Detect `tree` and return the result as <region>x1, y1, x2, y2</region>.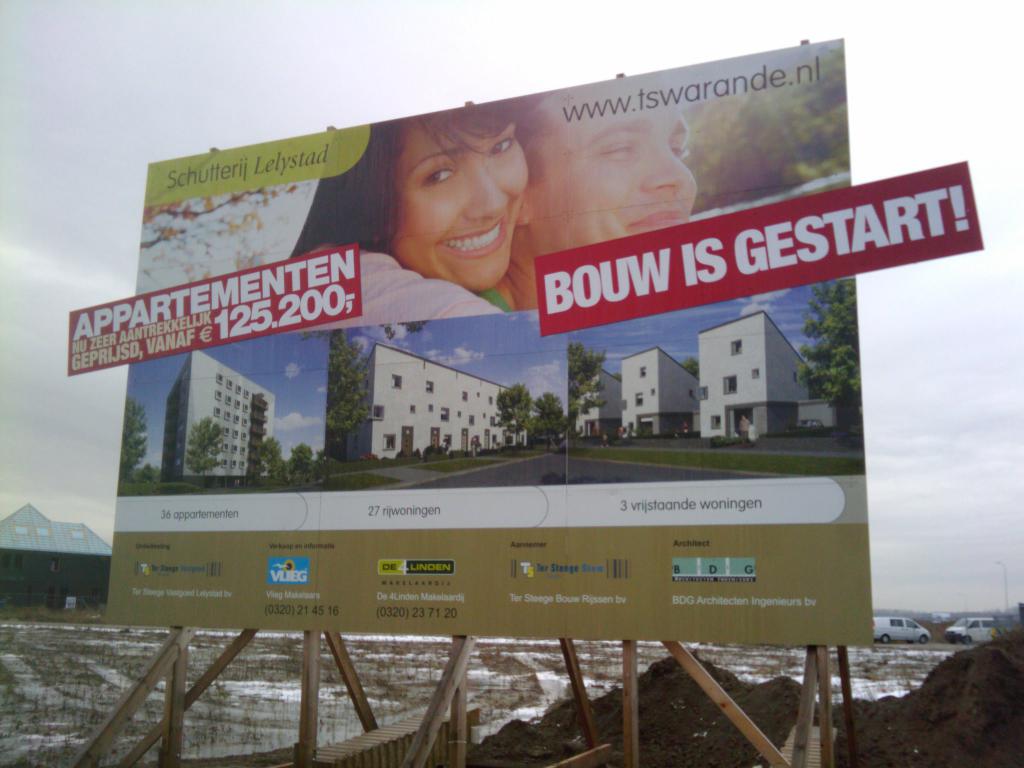
<region>181, 418, 221, 474</region>.
